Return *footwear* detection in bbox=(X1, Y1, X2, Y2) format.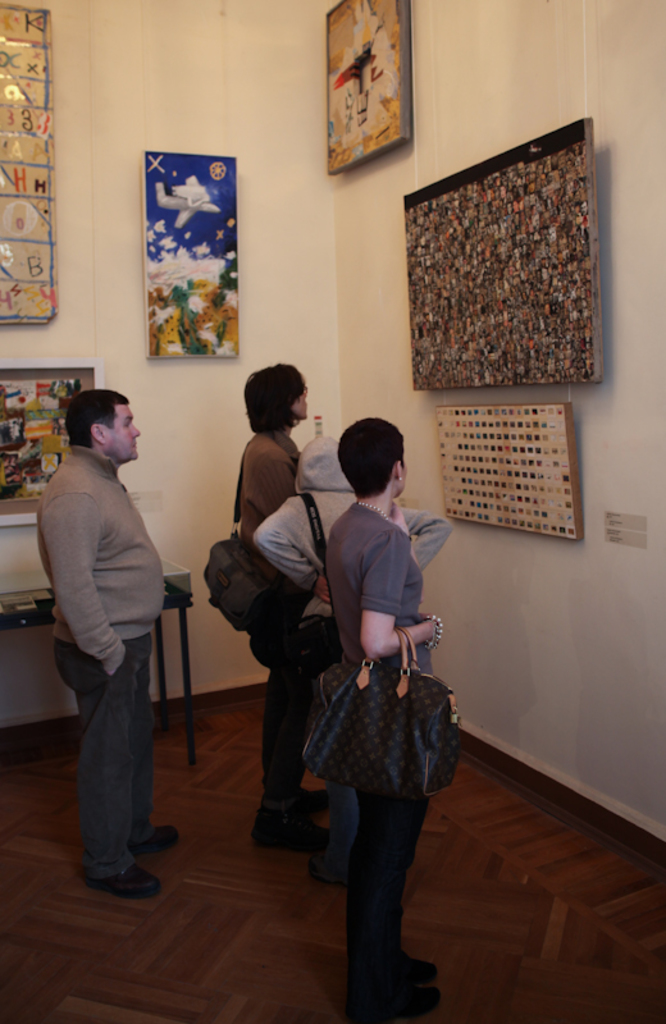
bbox=(397, 943, 441, 983).
